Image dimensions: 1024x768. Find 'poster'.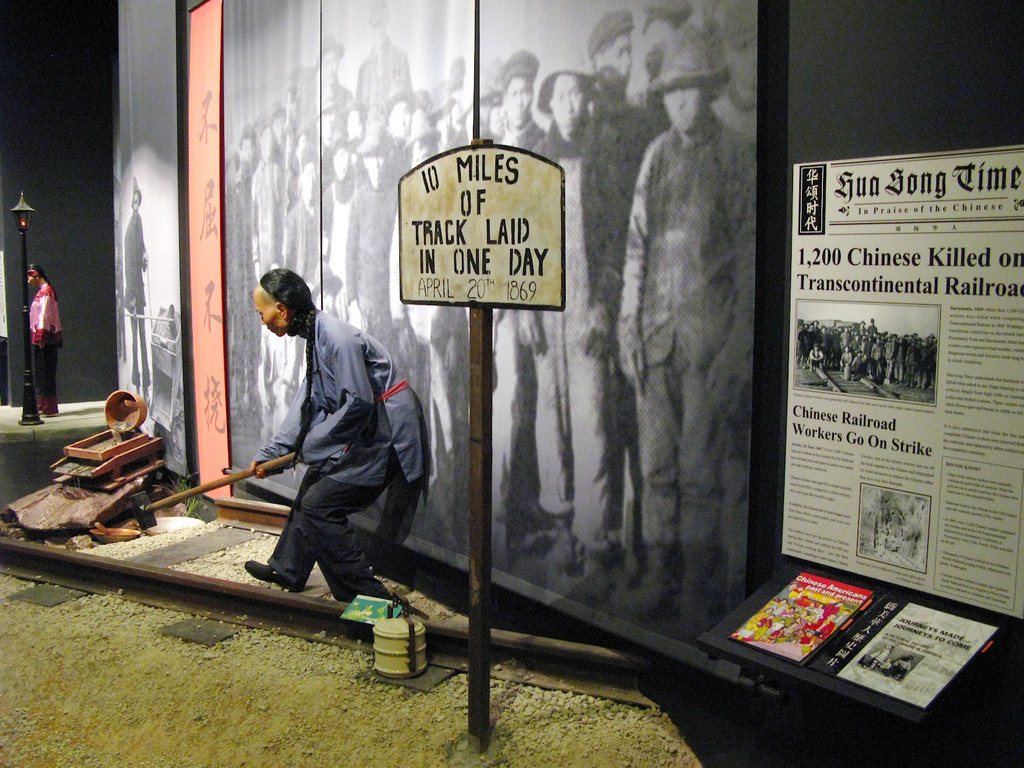
<box>821,595,1001,710</box>.
